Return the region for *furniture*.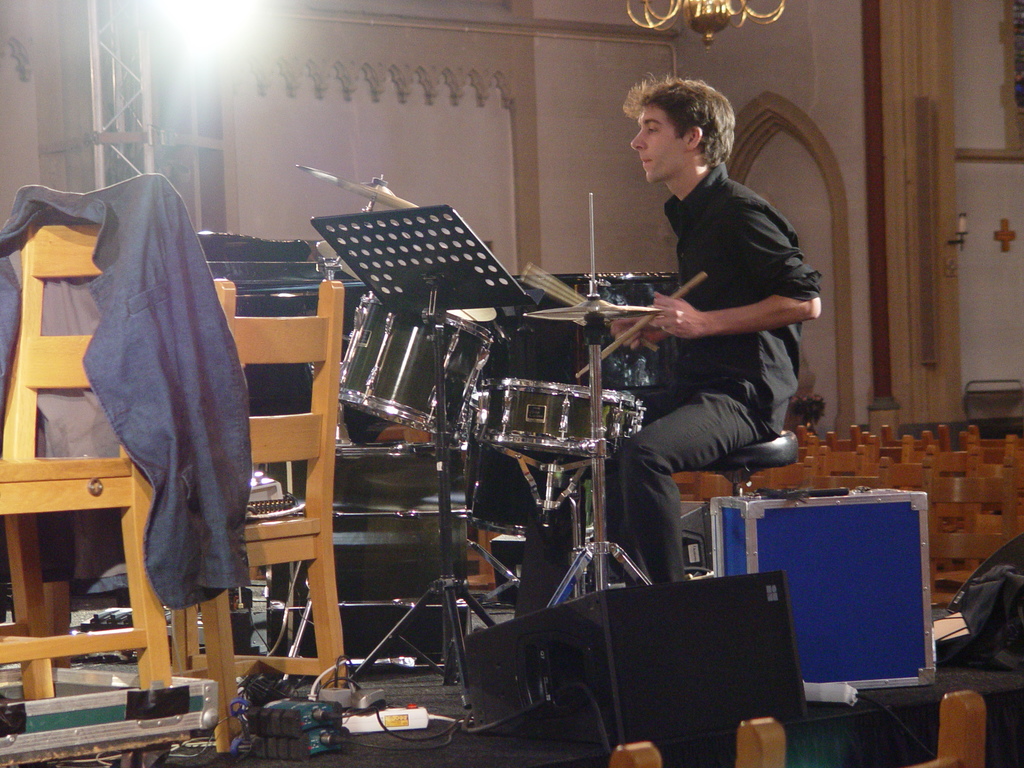
170:277:346:755.
